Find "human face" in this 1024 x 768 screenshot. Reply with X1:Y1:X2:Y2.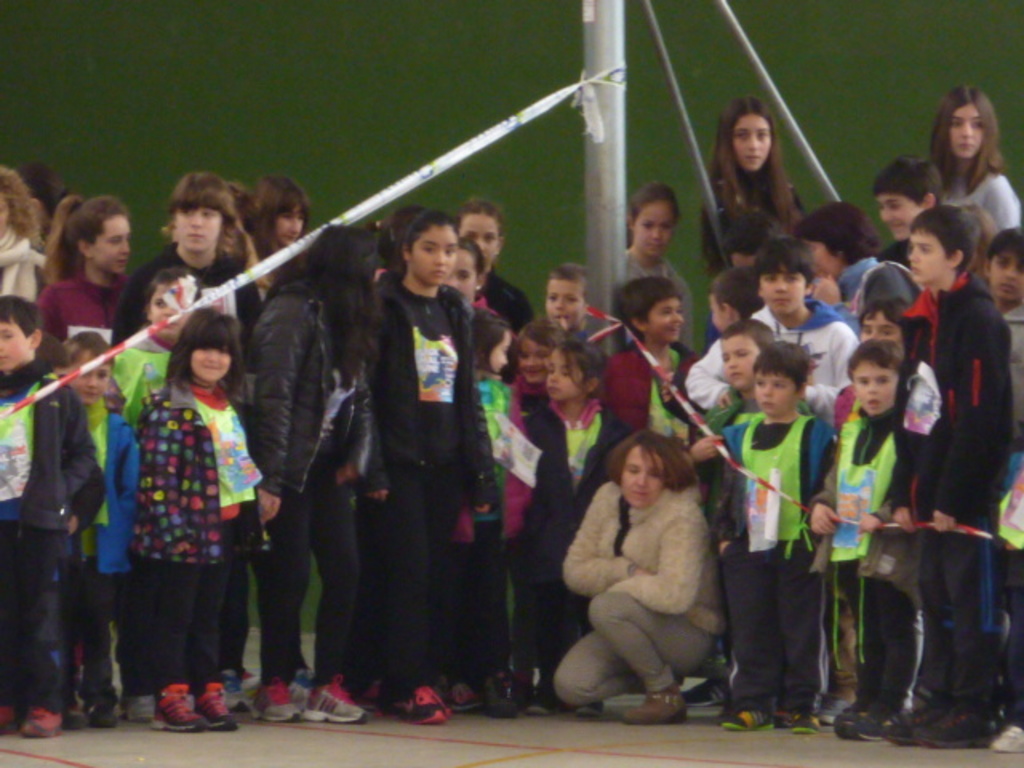
194:349:230:386.
